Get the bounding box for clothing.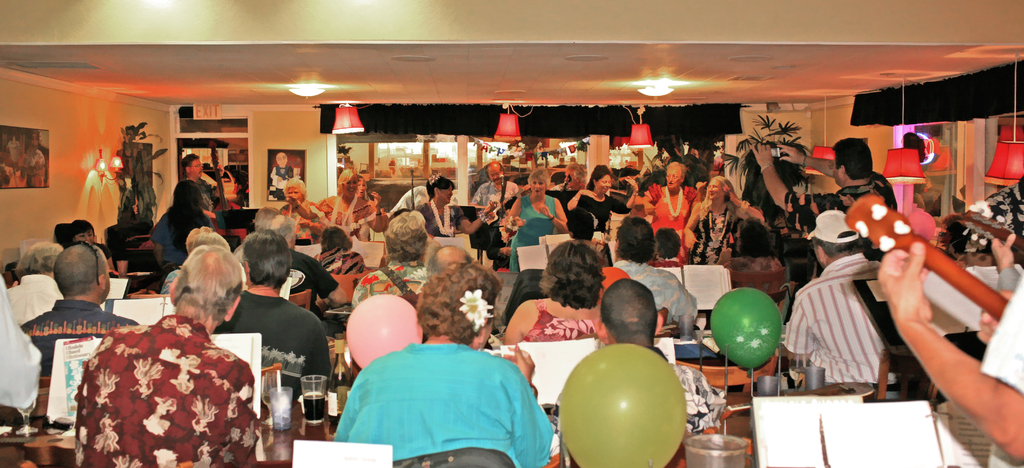
785,248,892,382.
